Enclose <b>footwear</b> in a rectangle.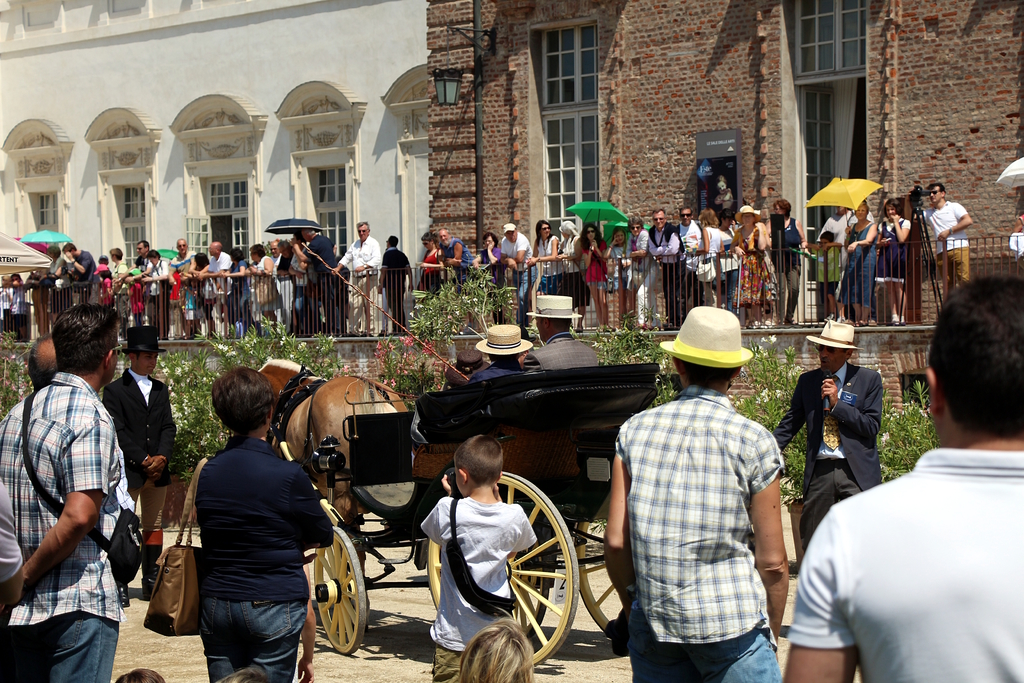
(870, 317, 876, 327).
